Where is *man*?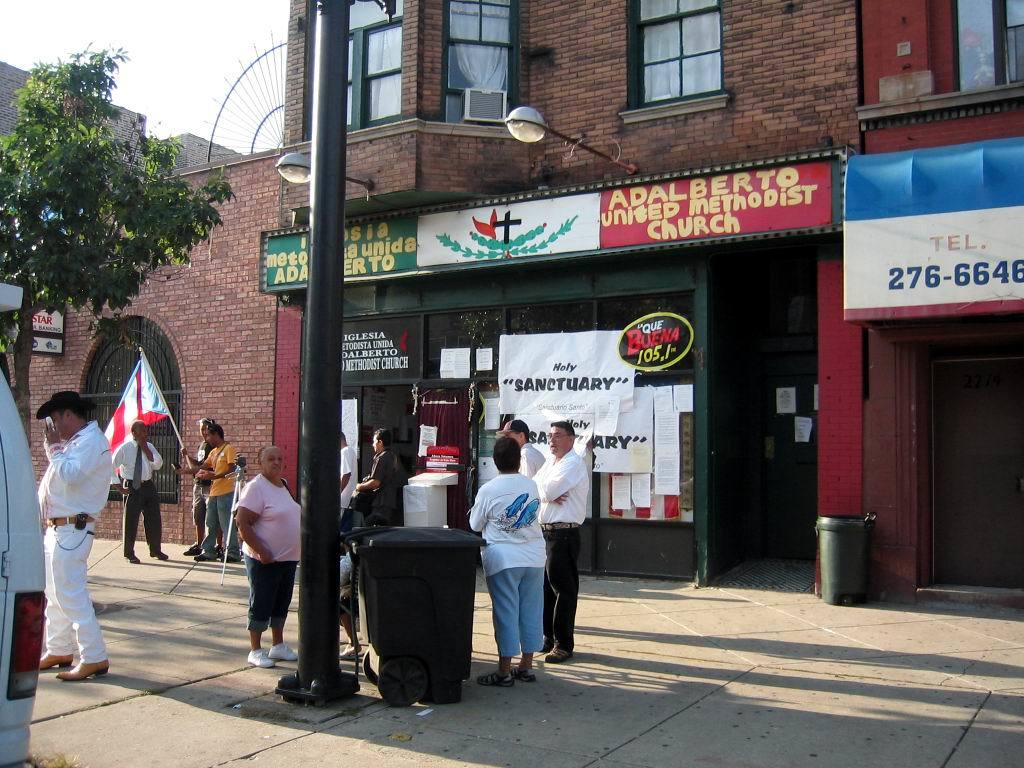
region(532, 421, 601, 656).
